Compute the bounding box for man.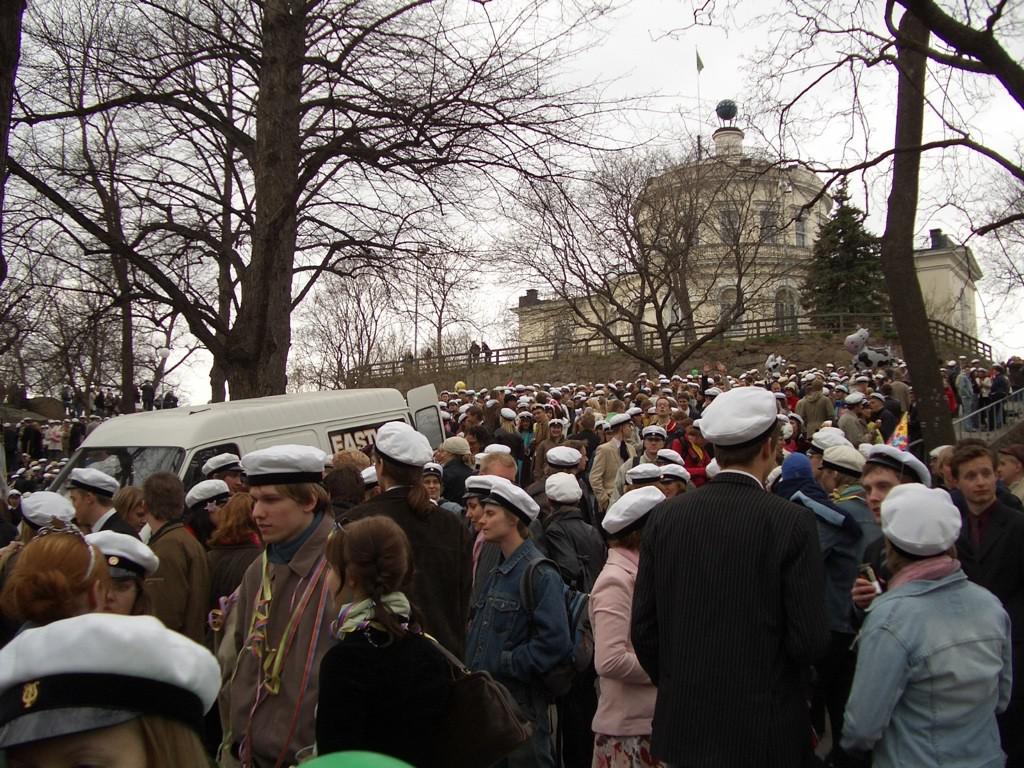
583,409,638,508.
